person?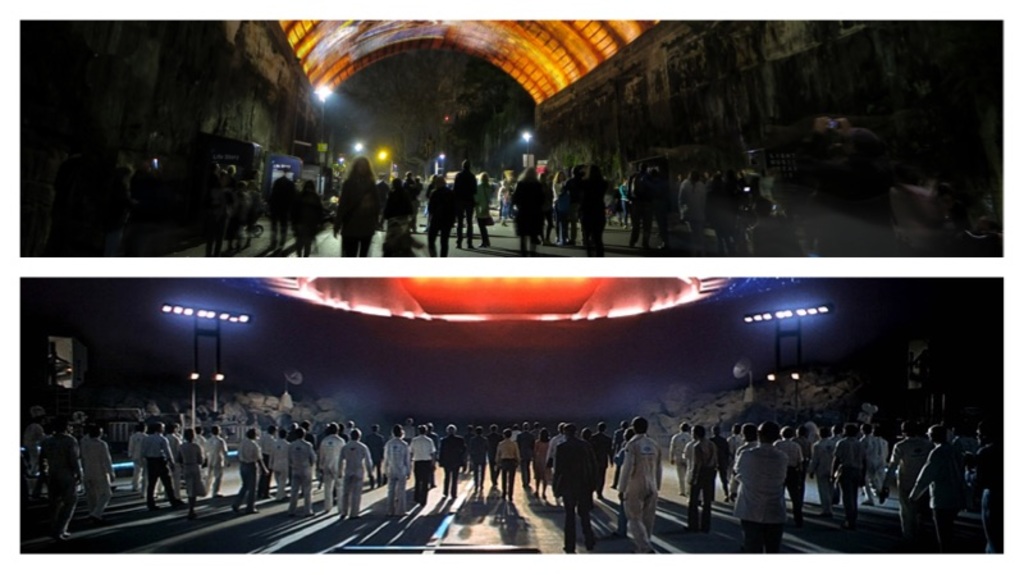
locate(442, 420, 468, 501)
